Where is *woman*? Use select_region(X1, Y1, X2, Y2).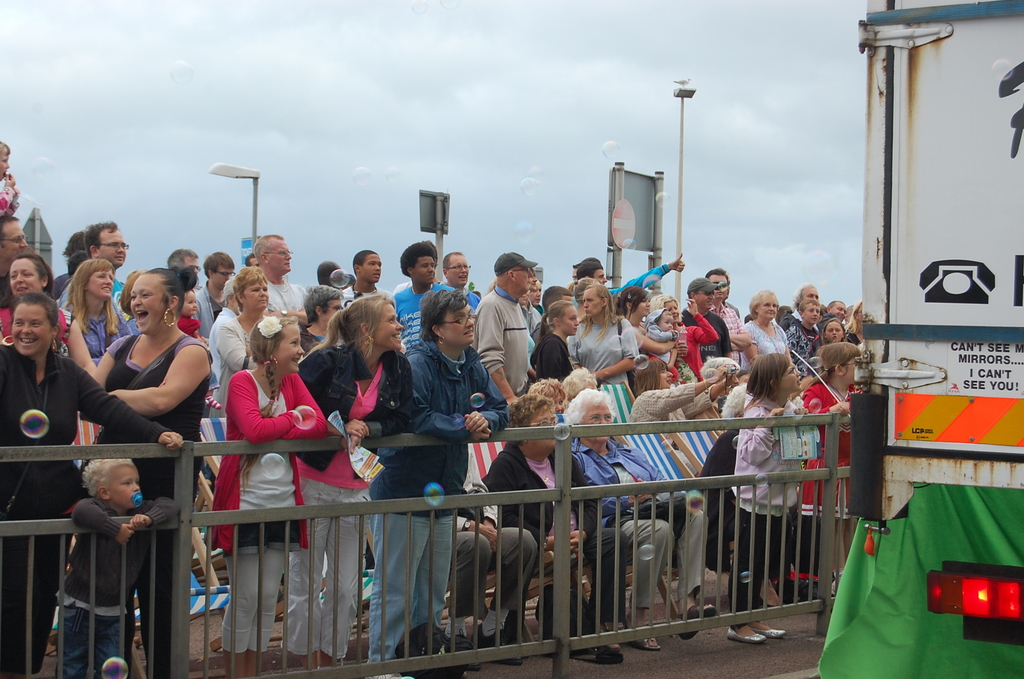
select_region(622, 356, 726, 424).
